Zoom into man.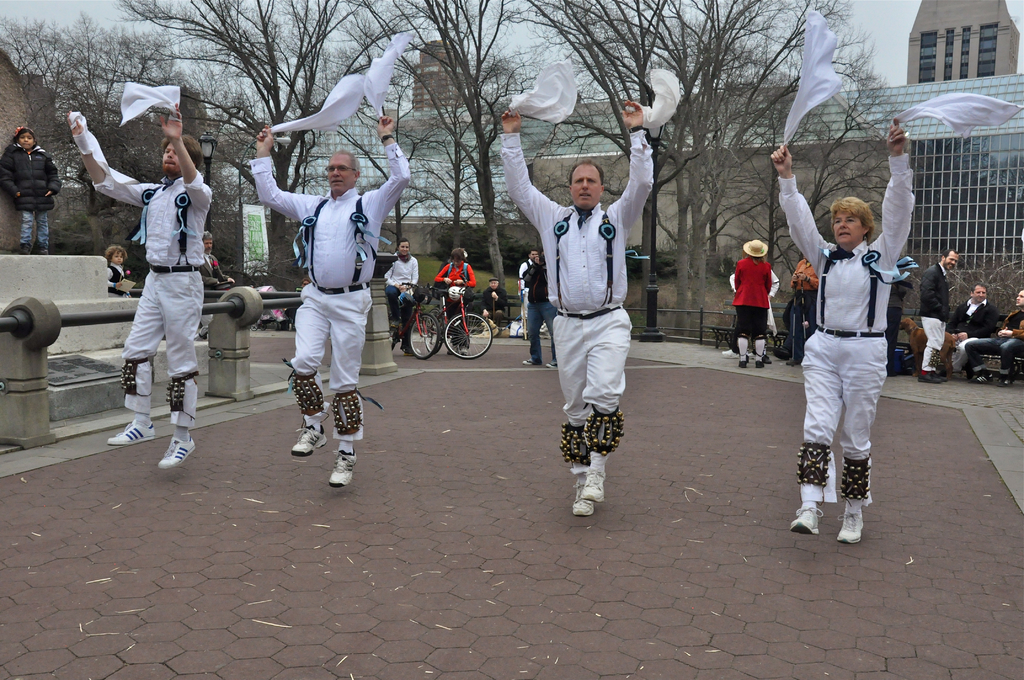
Zoom target: detection(240, 123, 410, 487).
